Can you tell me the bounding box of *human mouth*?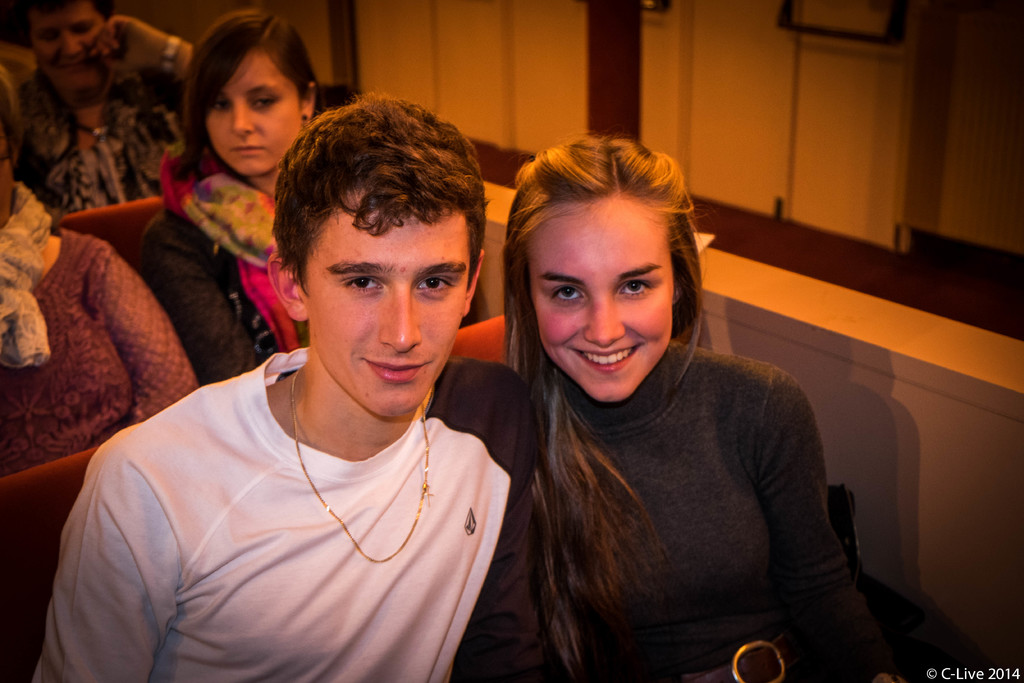
229,143,266,158.
